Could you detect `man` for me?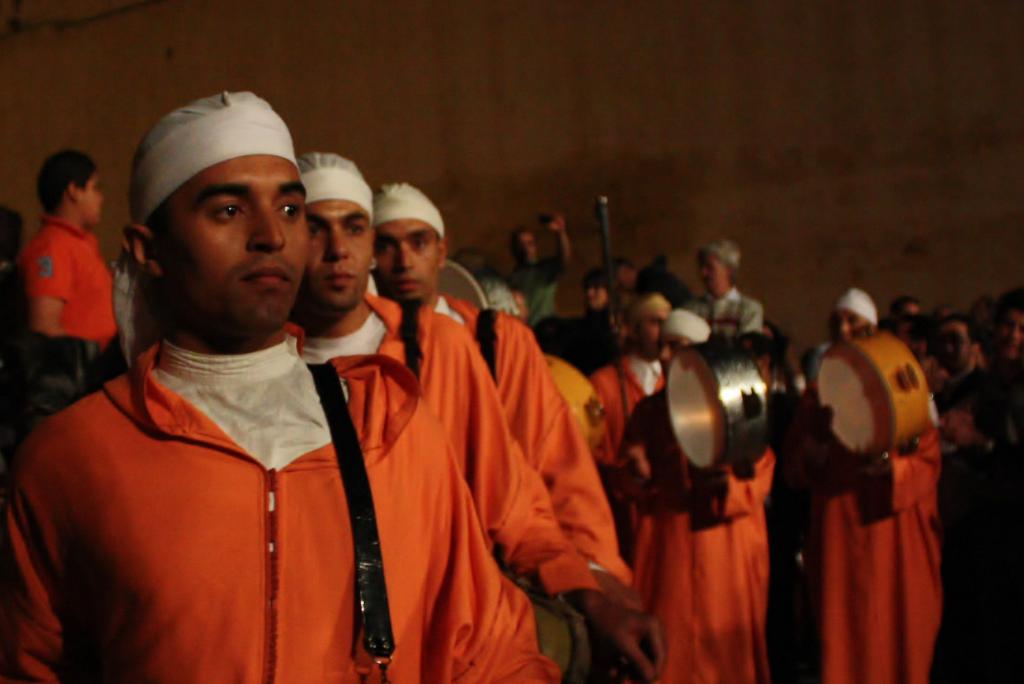
Detection result: [369, 183, 634, 594].
